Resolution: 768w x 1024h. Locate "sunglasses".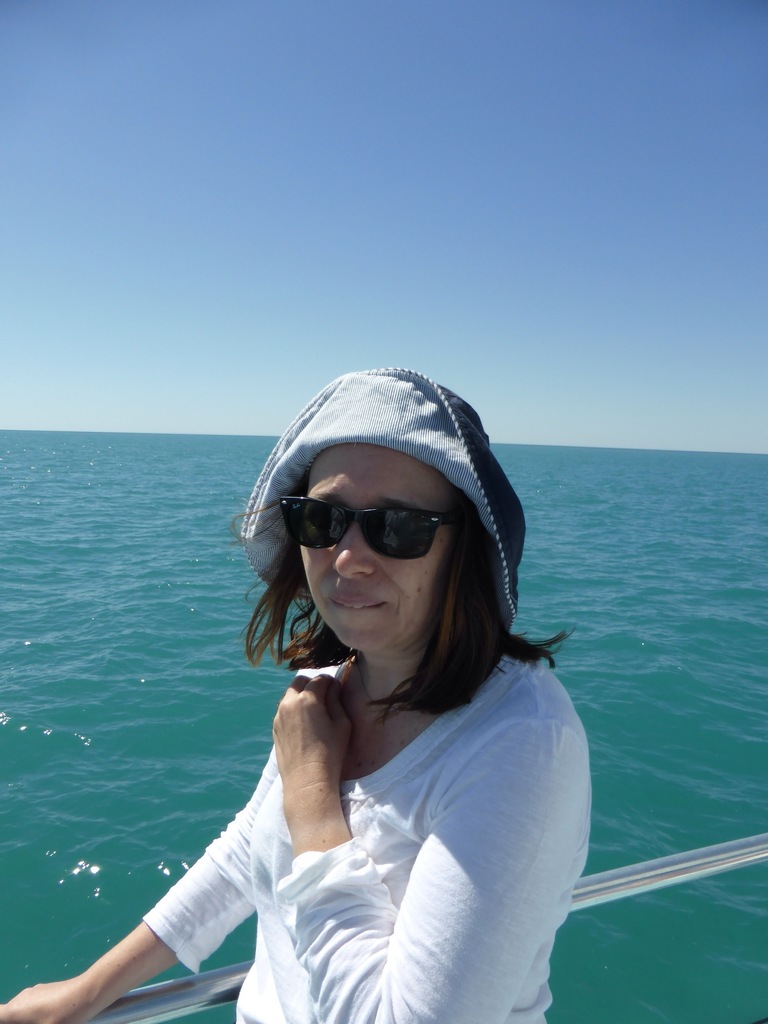
[276,493,463,563].
